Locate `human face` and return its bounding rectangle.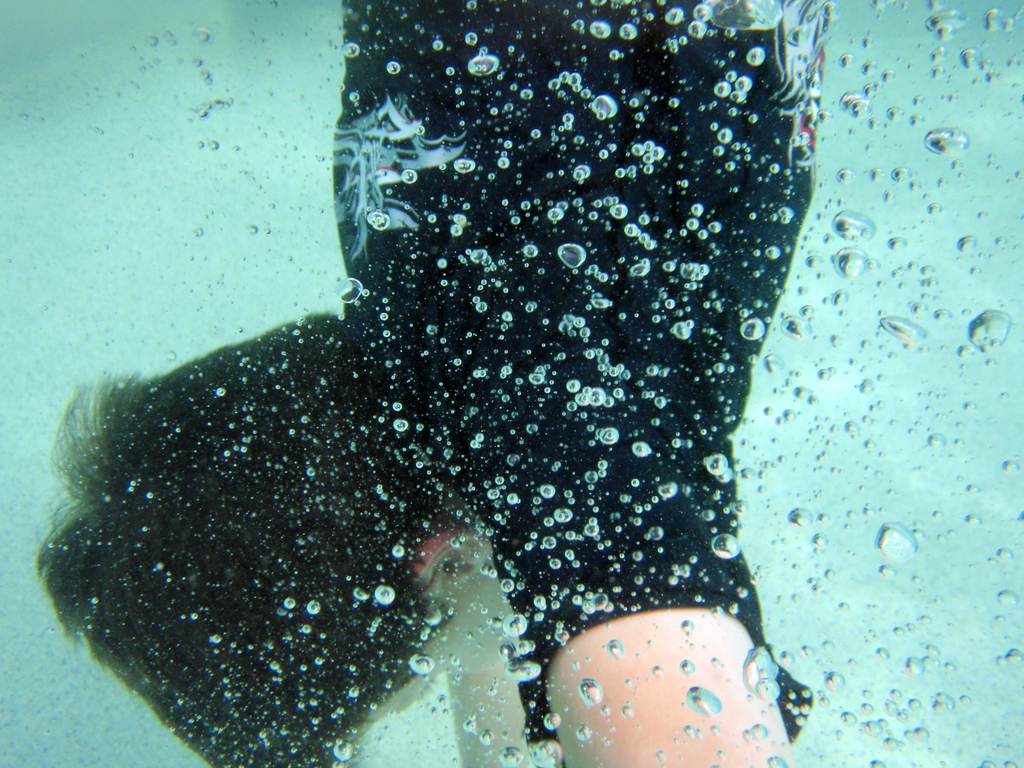
[x1=346, y1=576, x2=493, y2=742].
